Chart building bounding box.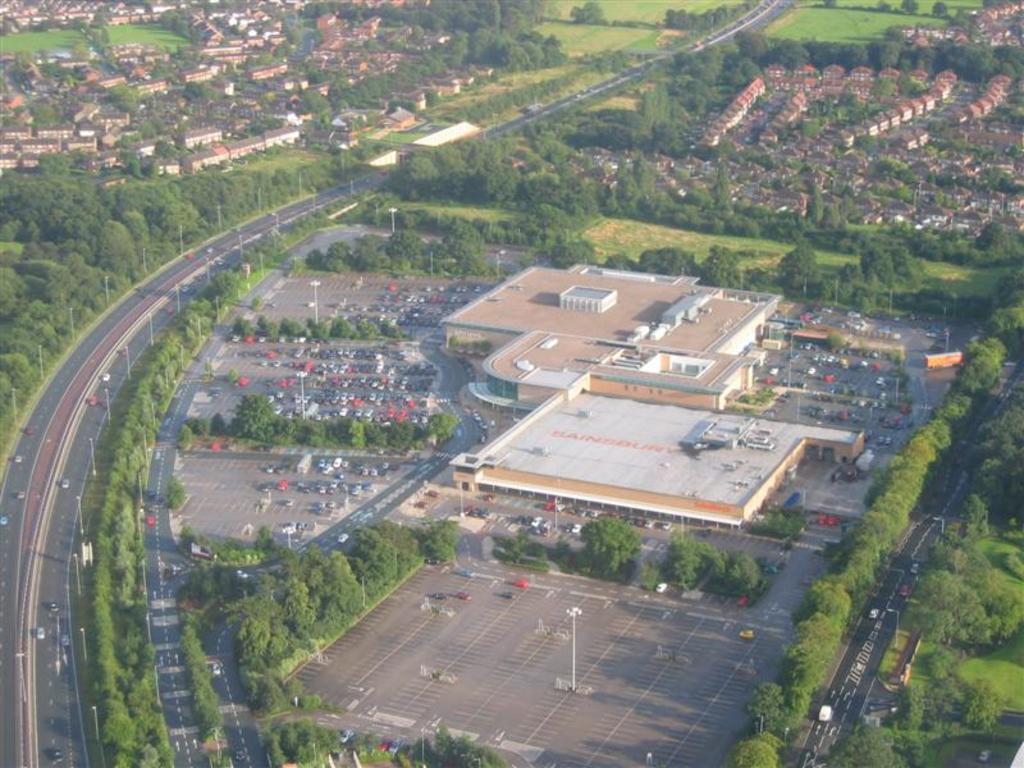
Charted: bbox=(440, 253, 812, 534).
